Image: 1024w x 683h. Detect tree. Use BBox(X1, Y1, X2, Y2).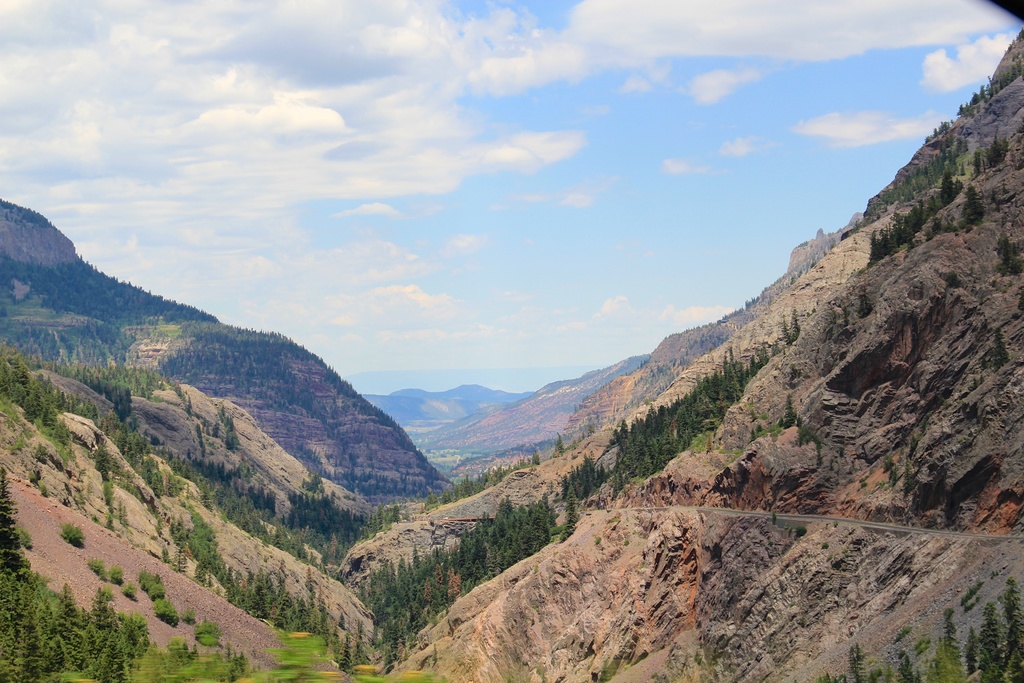
BBox(0, 477, 27, 601).
